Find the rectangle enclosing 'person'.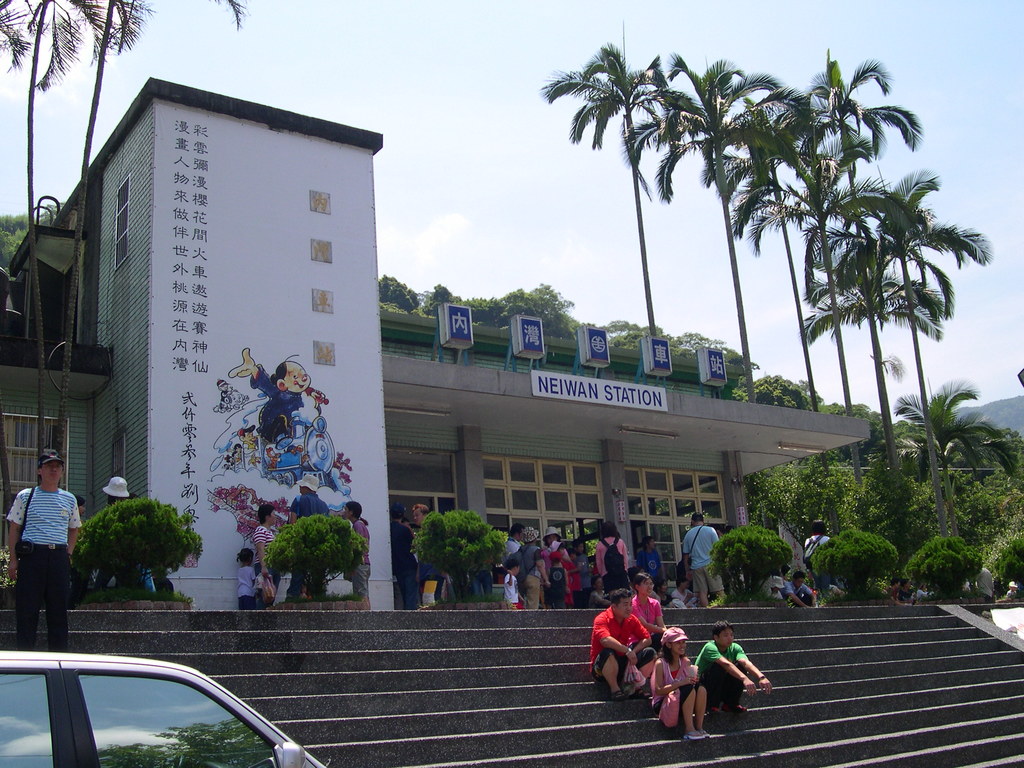
region(5, 460, 74, 644).
